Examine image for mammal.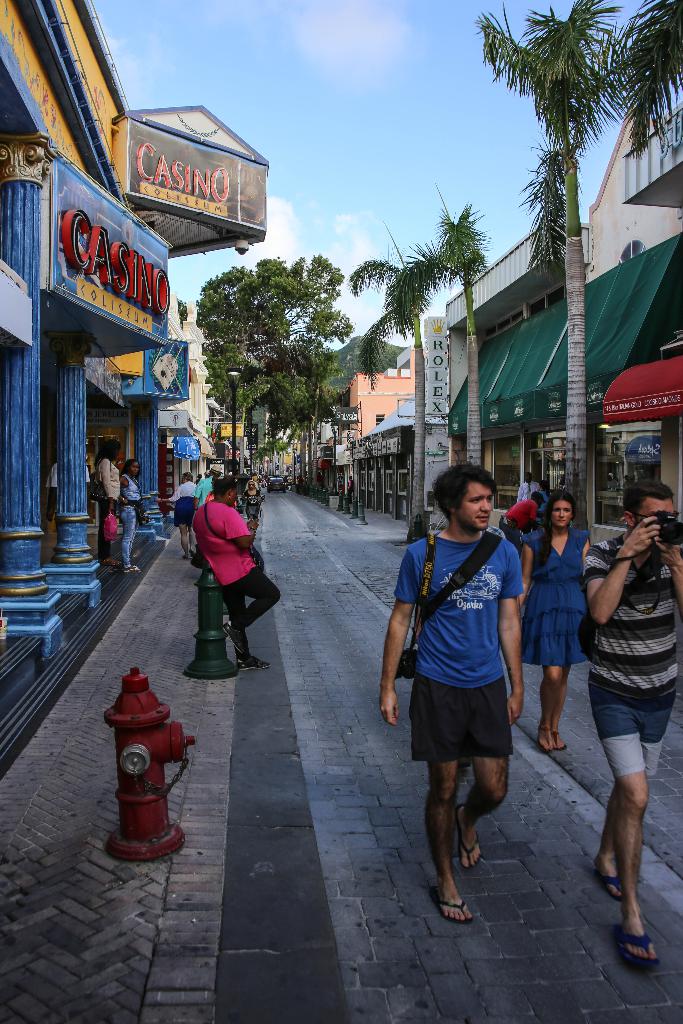
Examination result: [left=192, top=461, right=224, bottom=508].
